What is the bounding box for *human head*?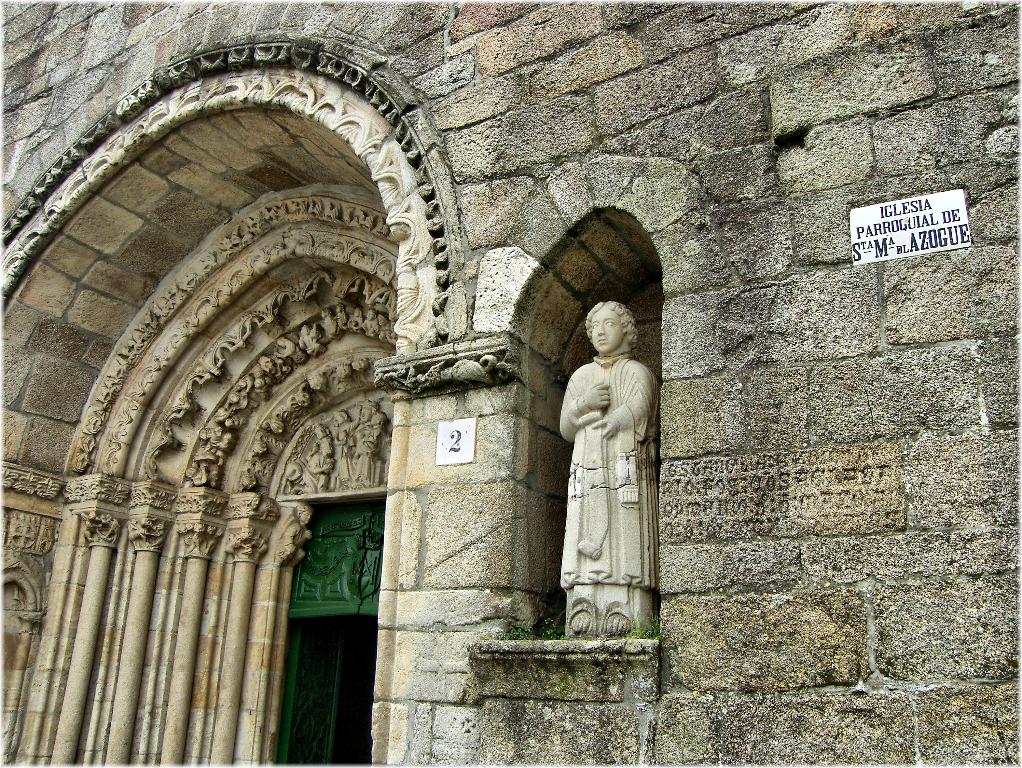
locate(276, 334, 287, 347).
